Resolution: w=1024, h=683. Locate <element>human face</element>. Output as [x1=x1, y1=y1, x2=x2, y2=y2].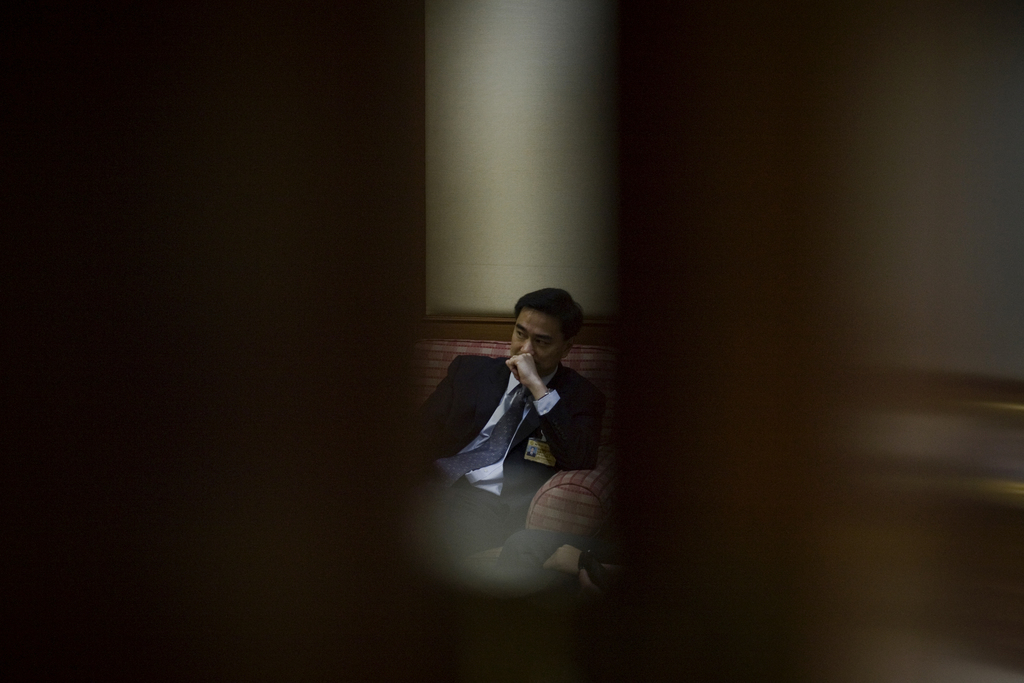
[x1=509, y1=305, x2=563, y2=379].
